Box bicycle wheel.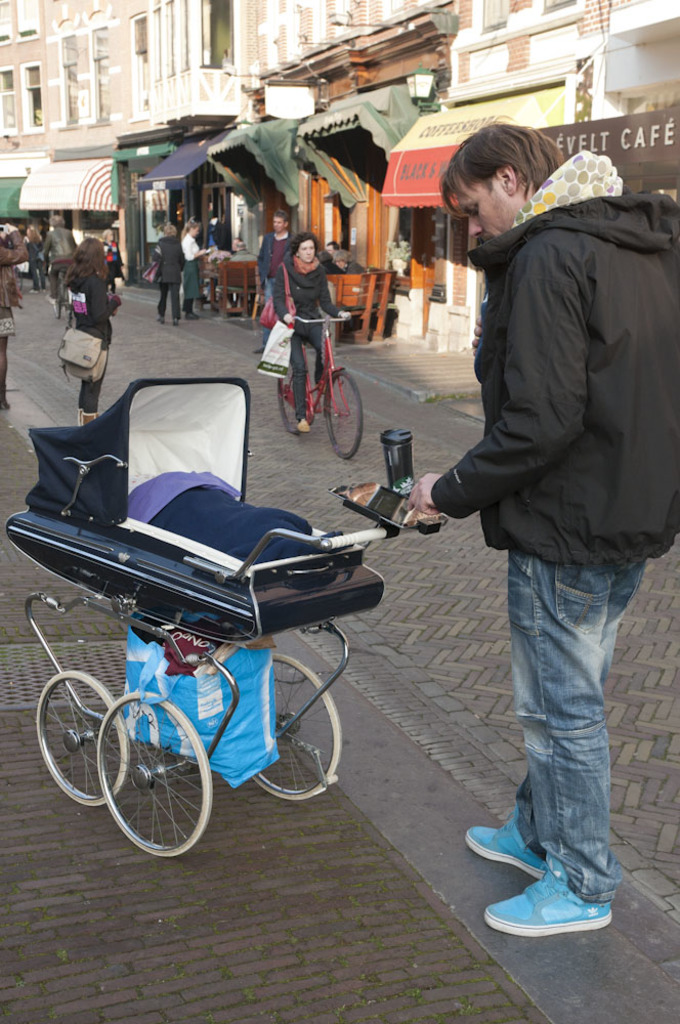
pyautogui.locateOnScreen(92, 686, 230, 855).
